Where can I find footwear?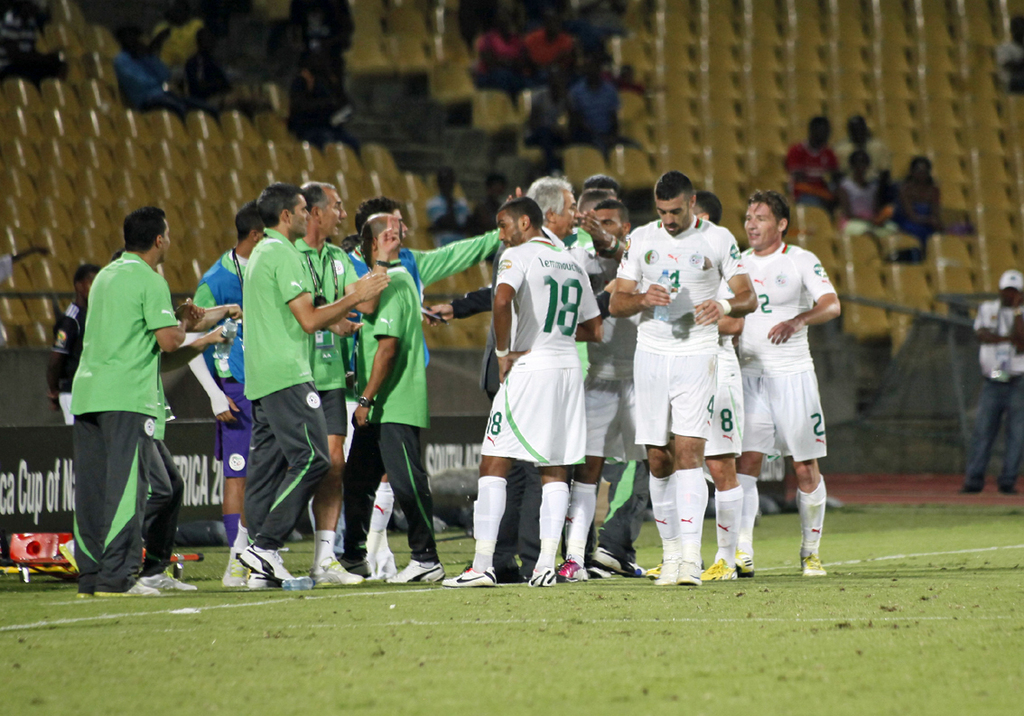
You can find it at Rect(248, 550, 300, 590).
